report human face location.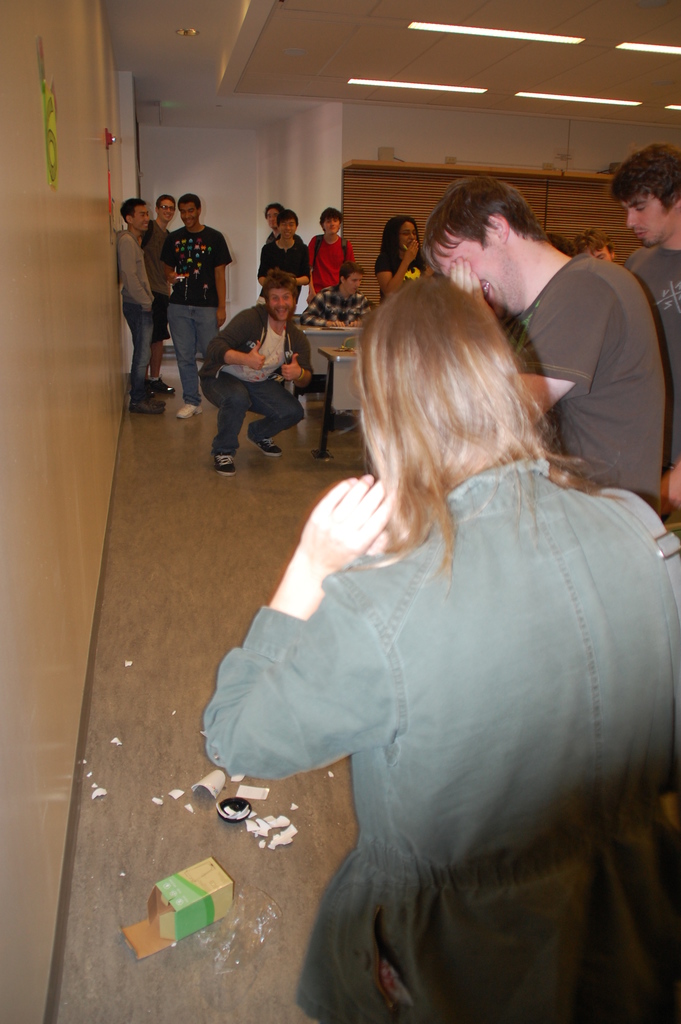
Report: (346,269,360,294).
